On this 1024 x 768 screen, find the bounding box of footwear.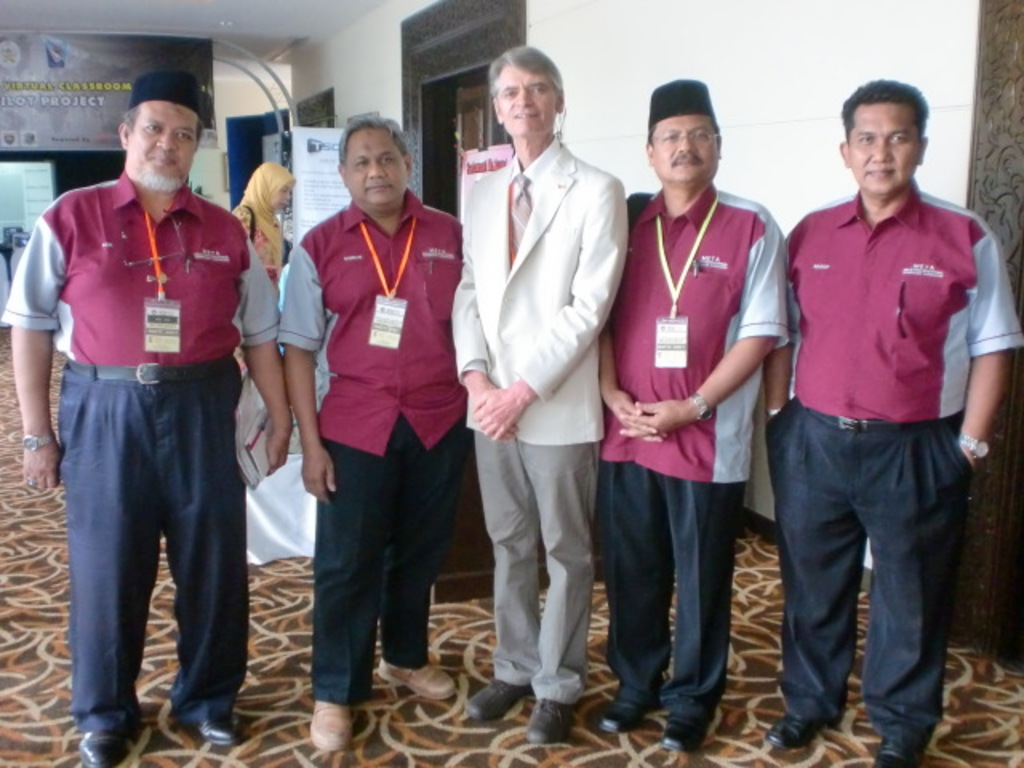
Bounding box: x1=528, y1=690, x2=573, y2=742.
